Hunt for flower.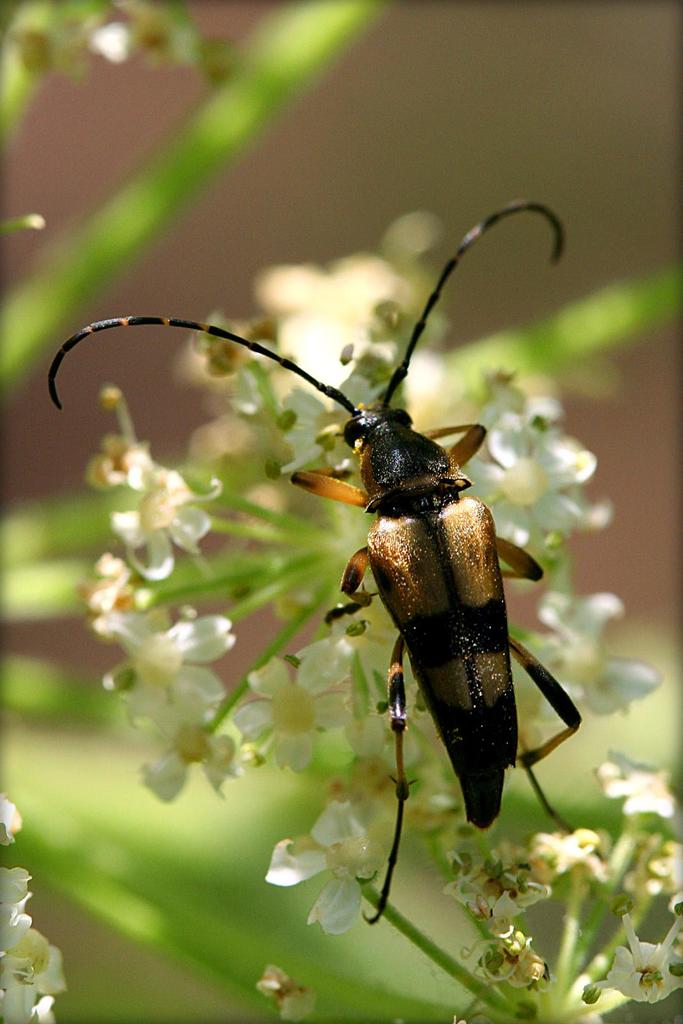
Hunted down at <box>599,746,682,834</box>.
